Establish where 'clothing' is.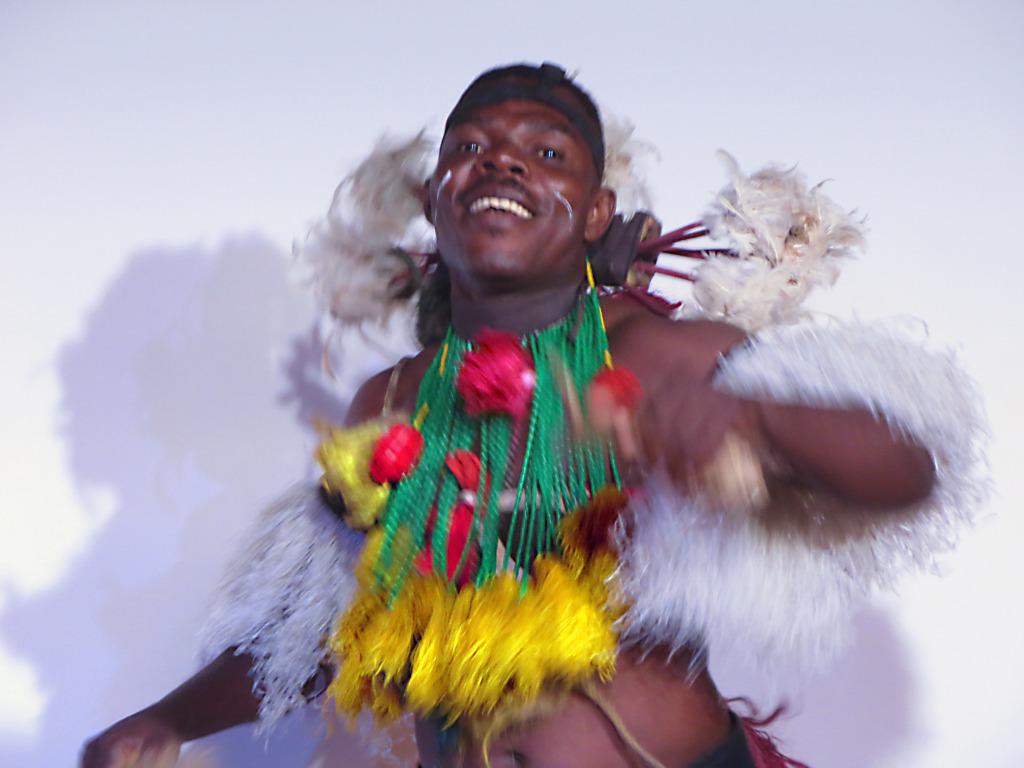
Established at left=279, top=214, right=722, bottom=726.
